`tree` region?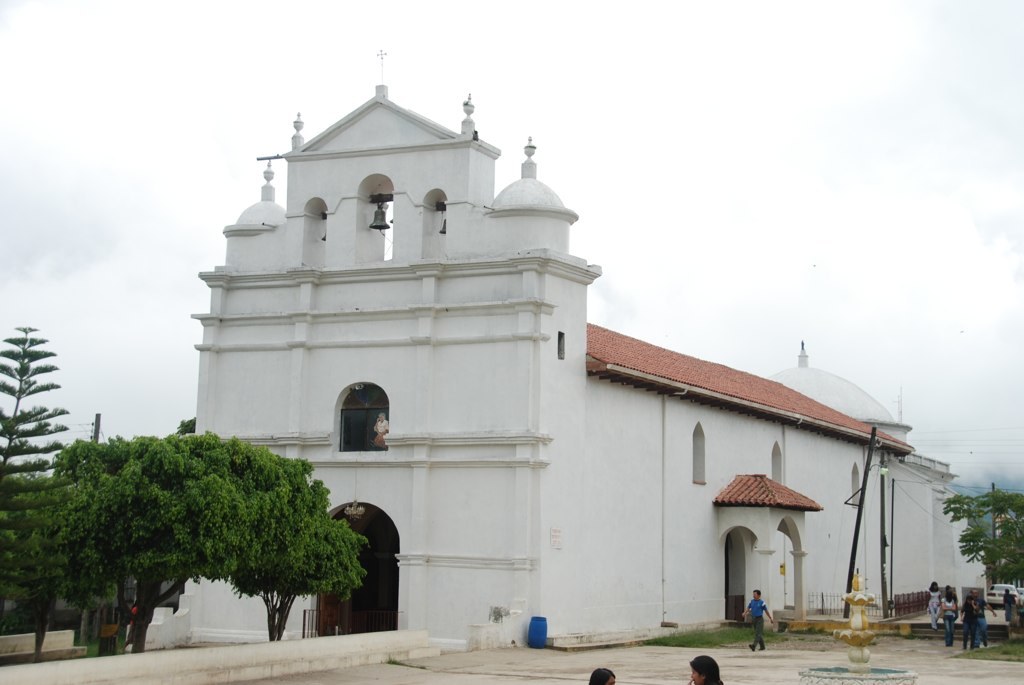
box(0, 325, 98, 650)
